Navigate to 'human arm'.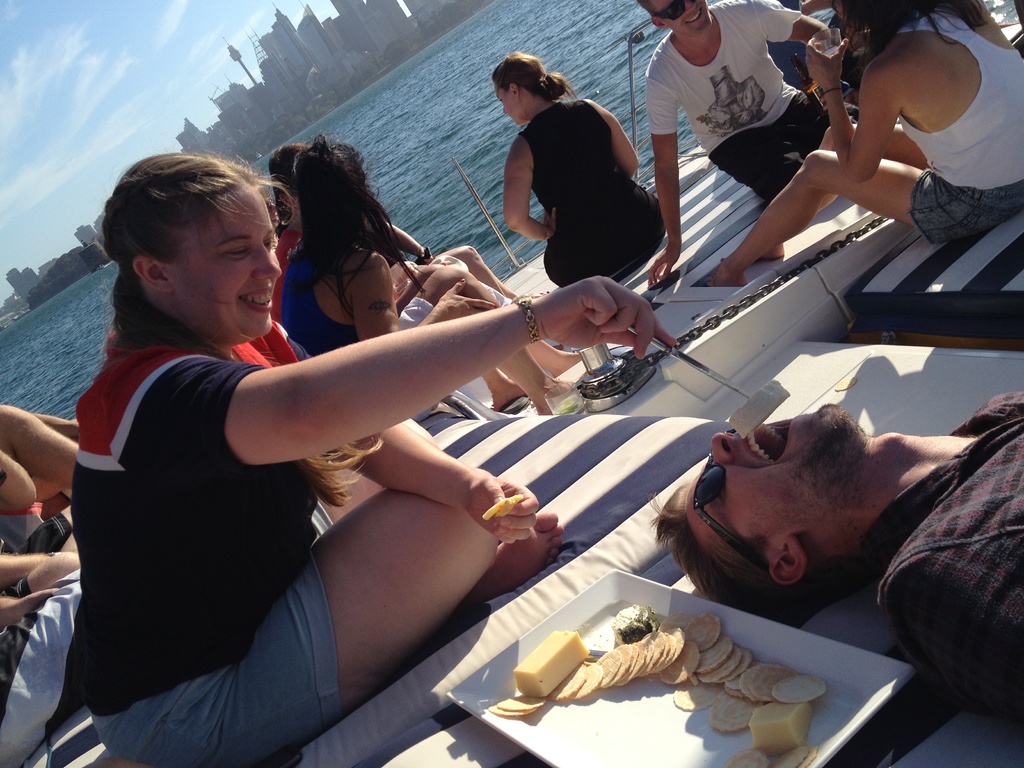
Navigation target: [left=351, top=254, right=401, bottom=339].
